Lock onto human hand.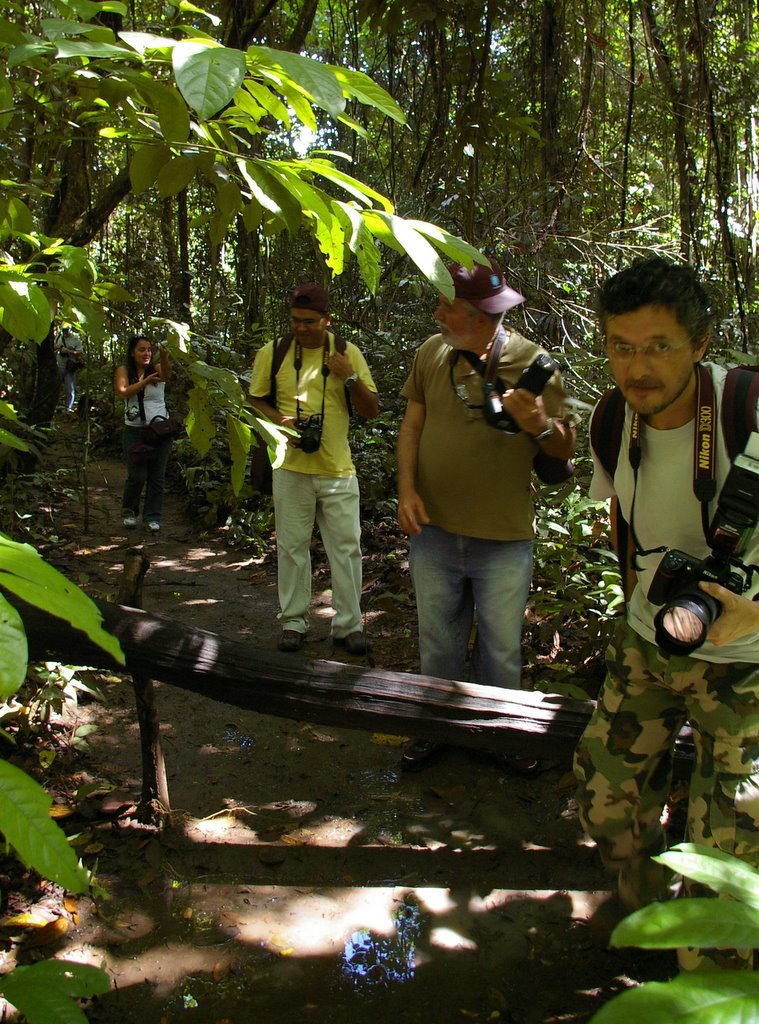
Locked: bbox(497, 386, 551, 439).
